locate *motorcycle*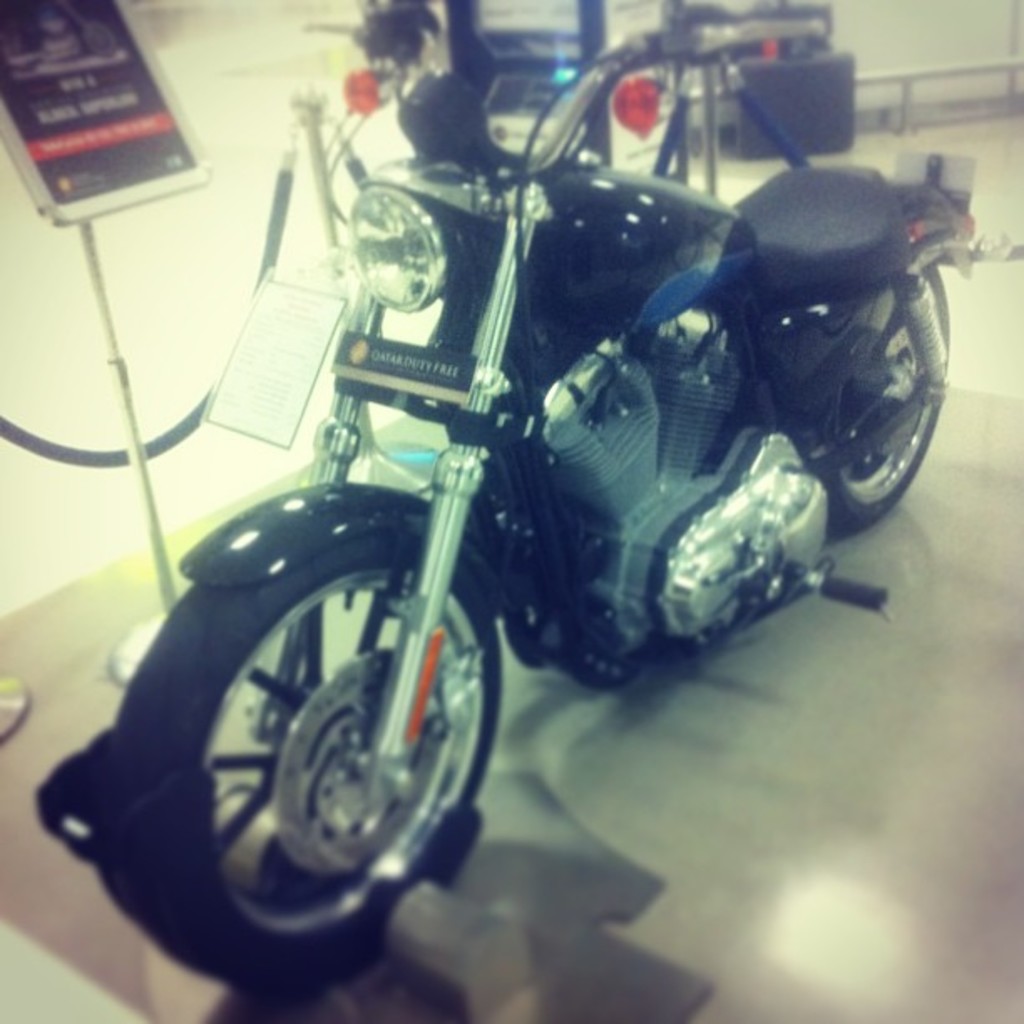
bbox=(97, 0, 1017, 992)
